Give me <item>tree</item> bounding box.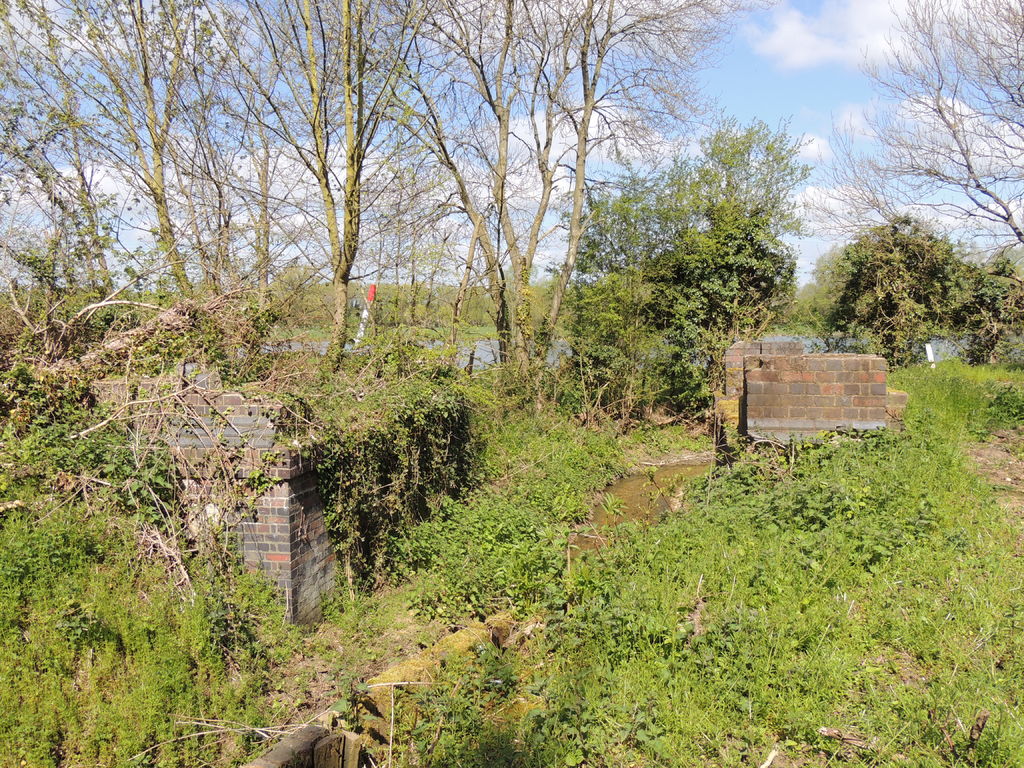
l=0, t=0, r=116, b=296.
